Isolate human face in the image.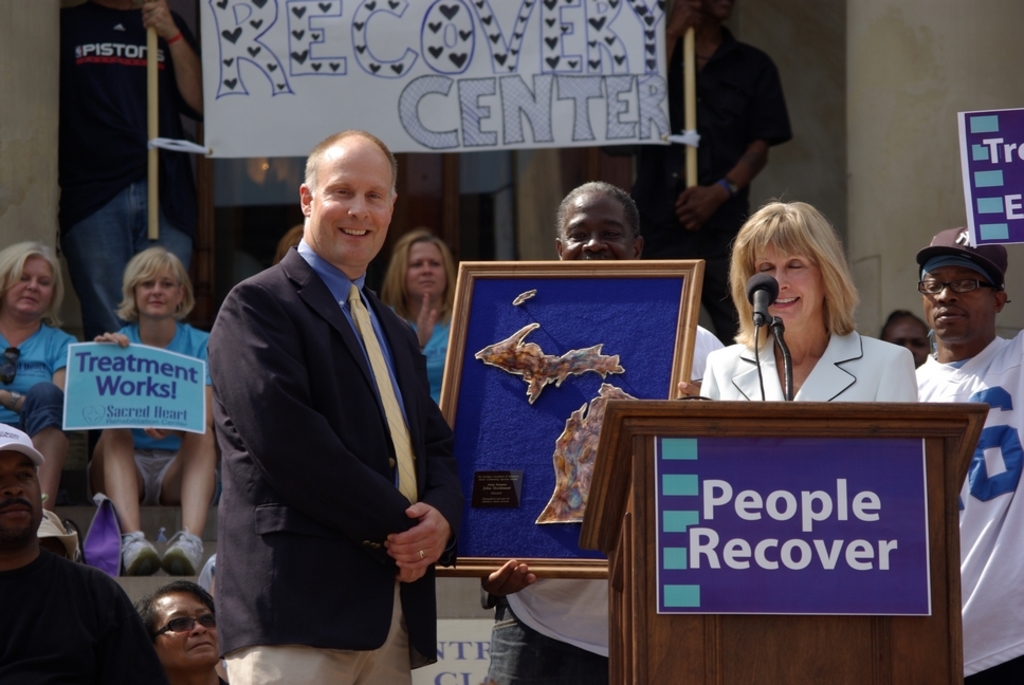
Isolated region: left=317, top=164, right=392, bottom=265.
